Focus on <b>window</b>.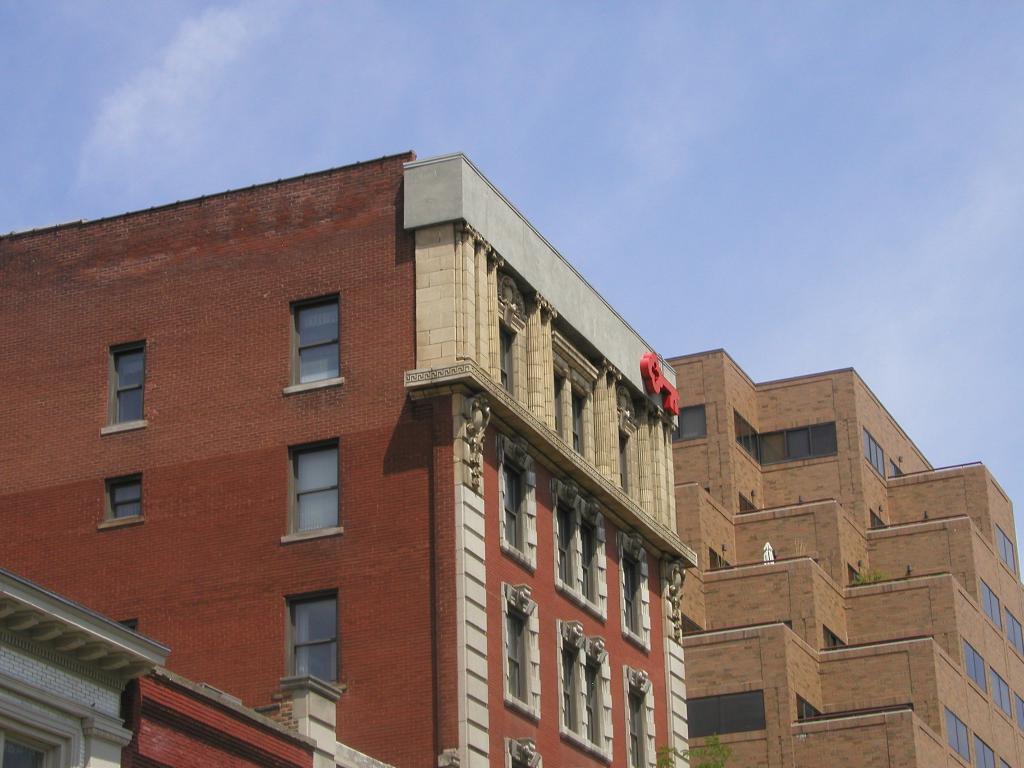
Focused at crop(609, 532, 652, 659).
